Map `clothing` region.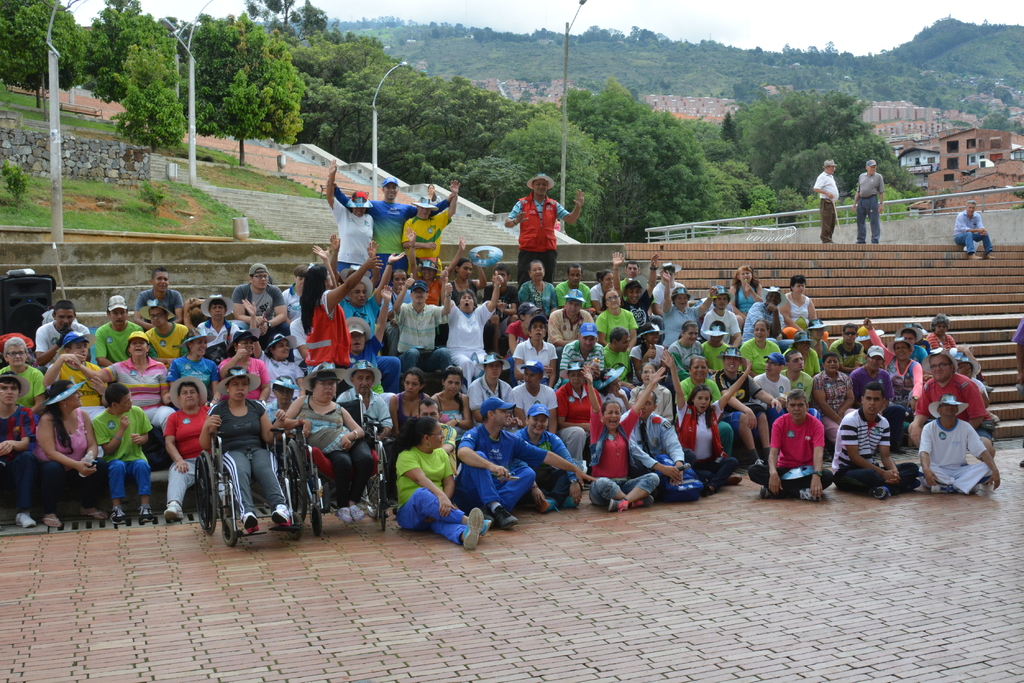
Mapped to region(333, 195, 362, 264).
